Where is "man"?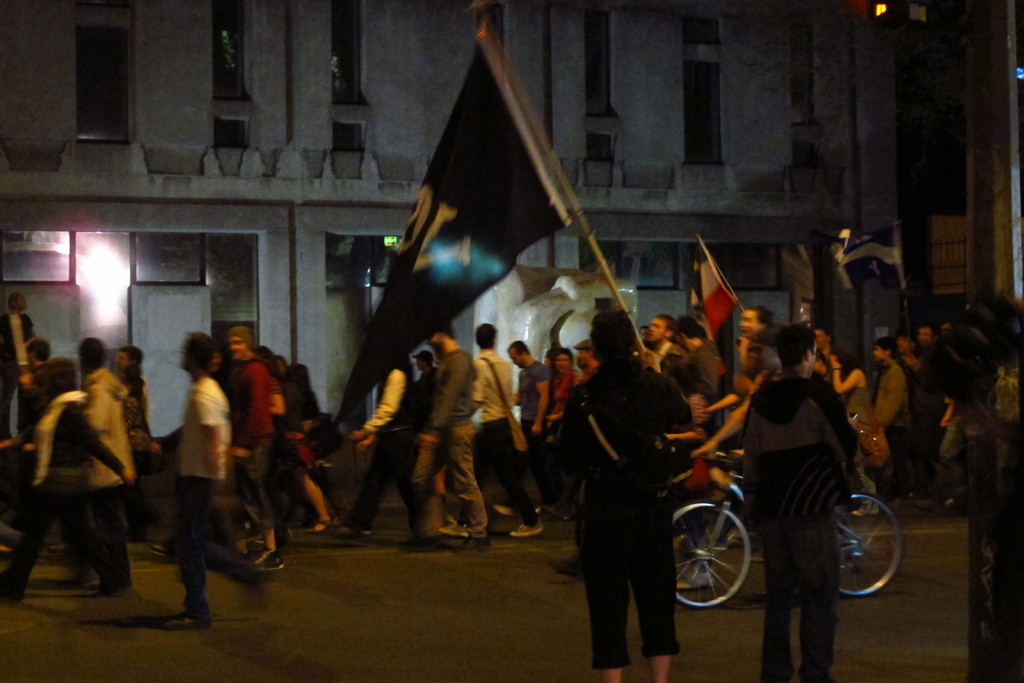
detection(876, 338, 918, 448).
